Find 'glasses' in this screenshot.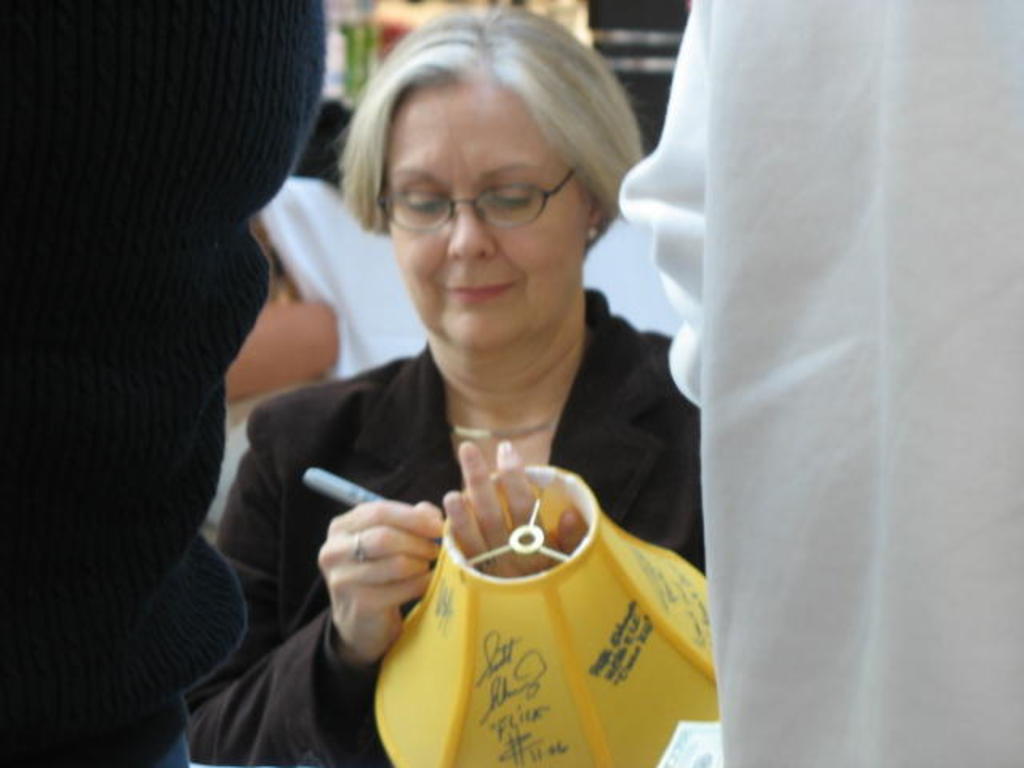
The bounding box for 'glasses' is (x1=354, y1=149, x2=598, y2=235).
